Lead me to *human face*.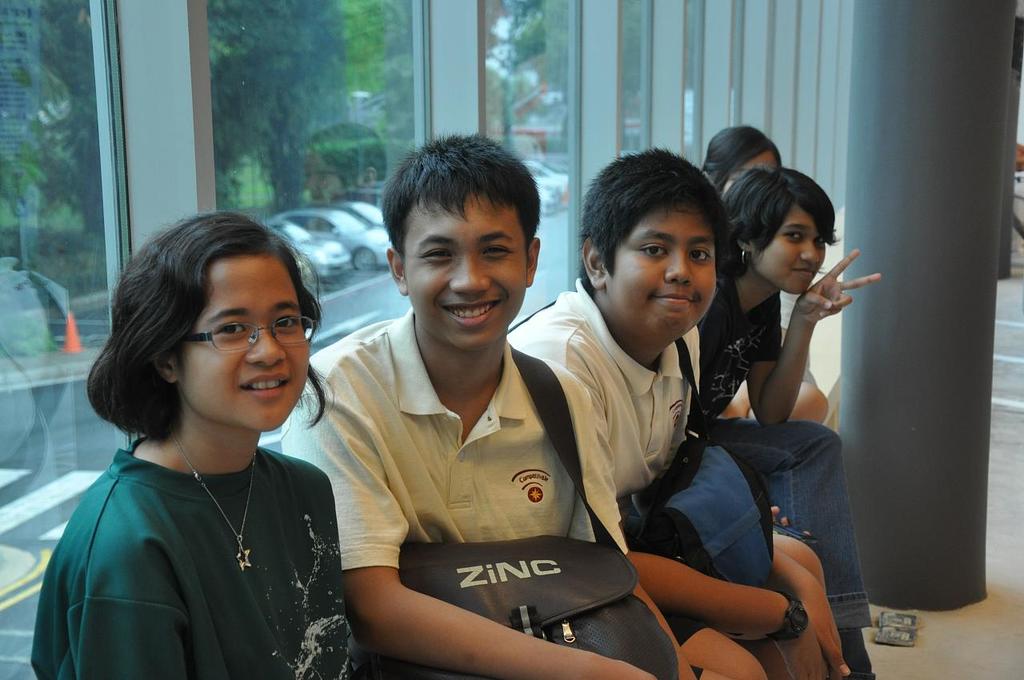
Lead to <region>750, 205, 825, 300</region>.
